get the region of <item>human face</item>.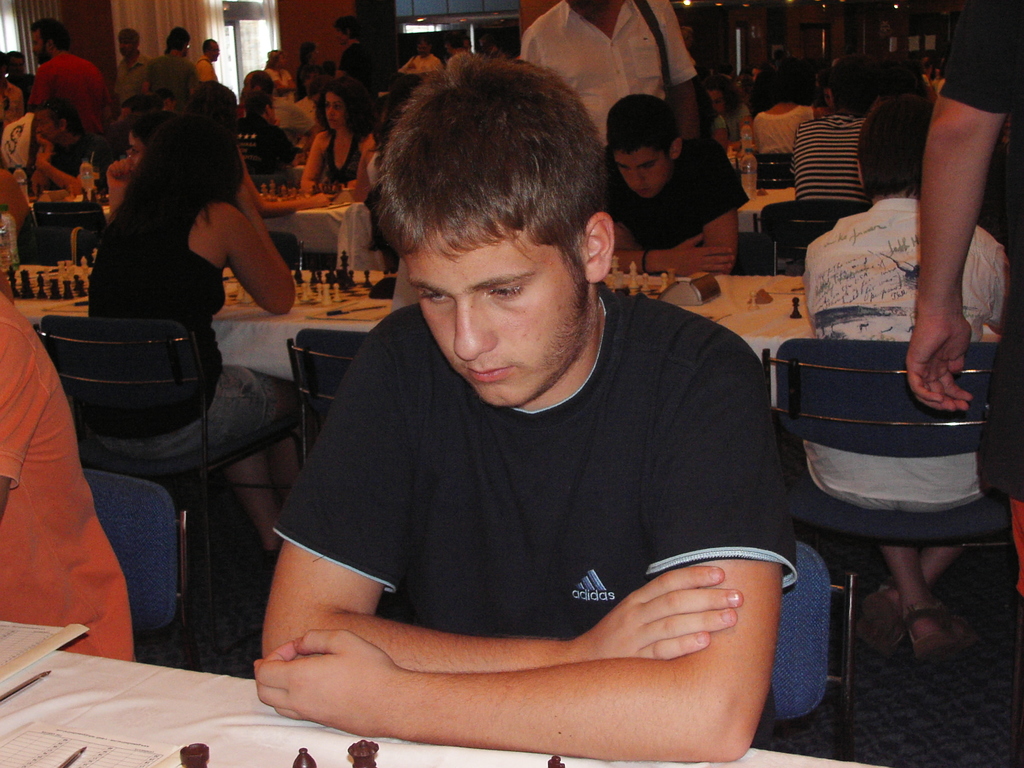
x1=612, y1=140, x2=675, y2=195.
